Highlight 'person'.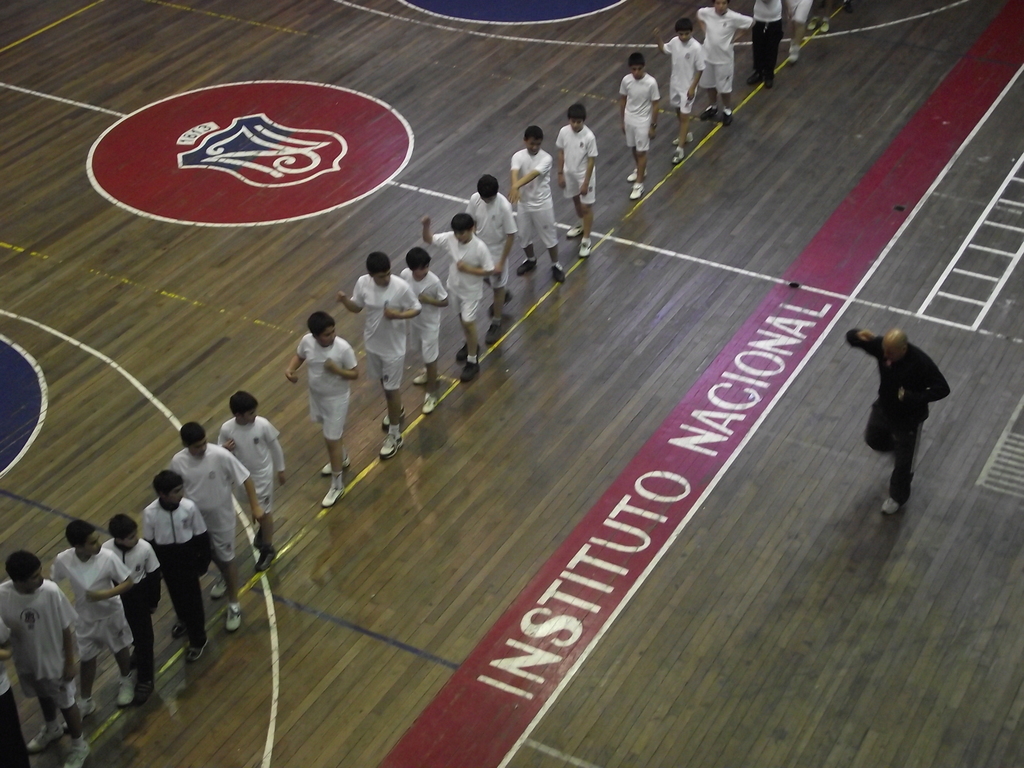
Highlighted region: BBox(505, 125, 564, 278).
